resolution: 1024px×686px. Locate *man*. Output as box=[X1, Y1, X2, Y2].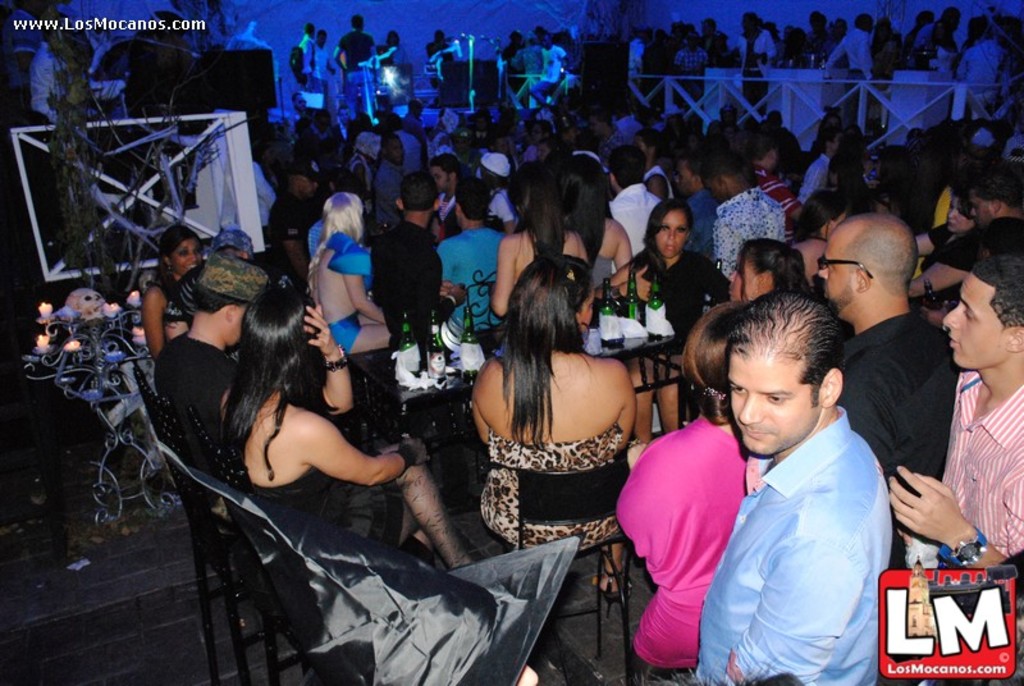
box=[956, 20, 1000, 96].
